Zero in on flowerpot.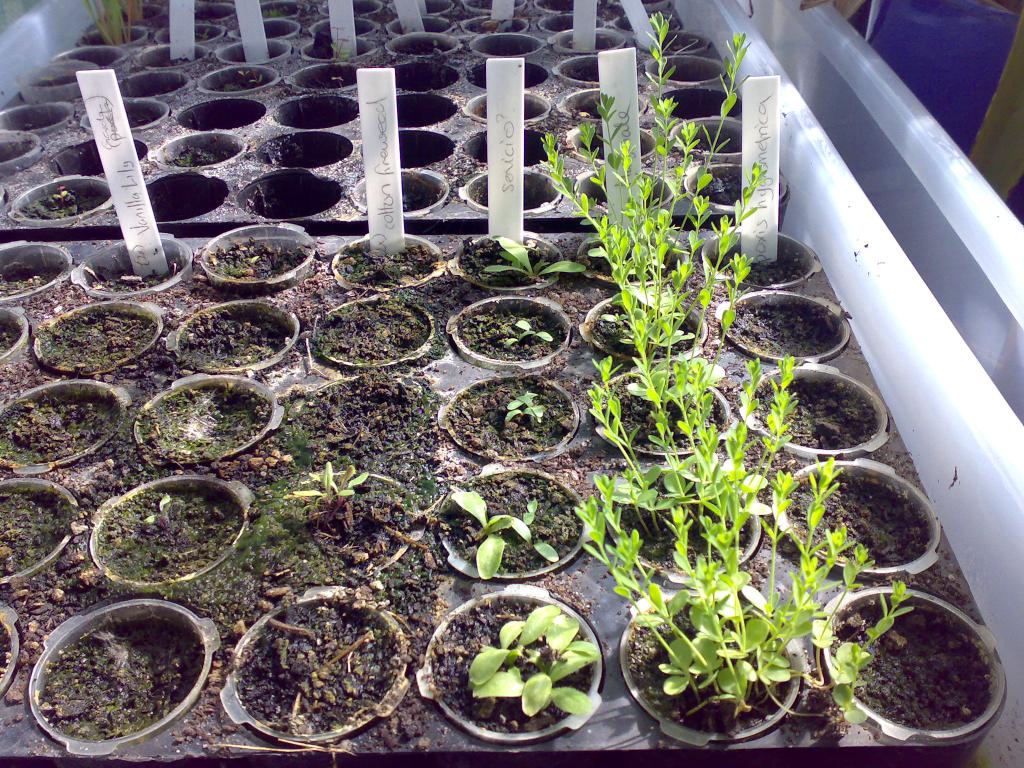
Zeroed in: crop(810, 591, 1012, 740).
